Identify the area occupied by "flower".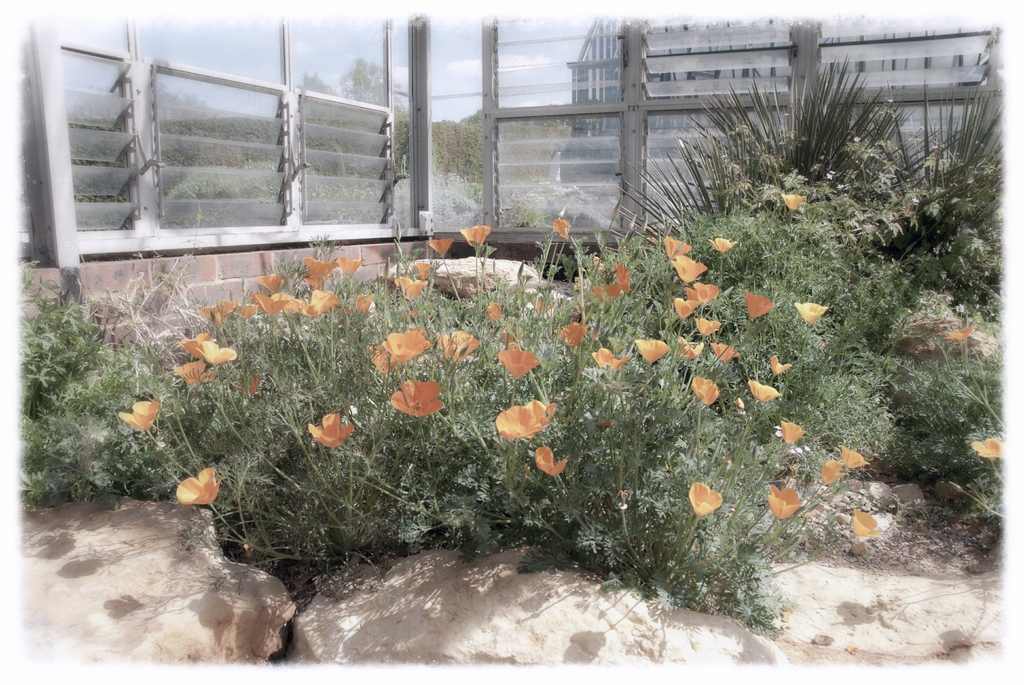
Area: [x1=176, y1=363, x2=222, y2=390].
